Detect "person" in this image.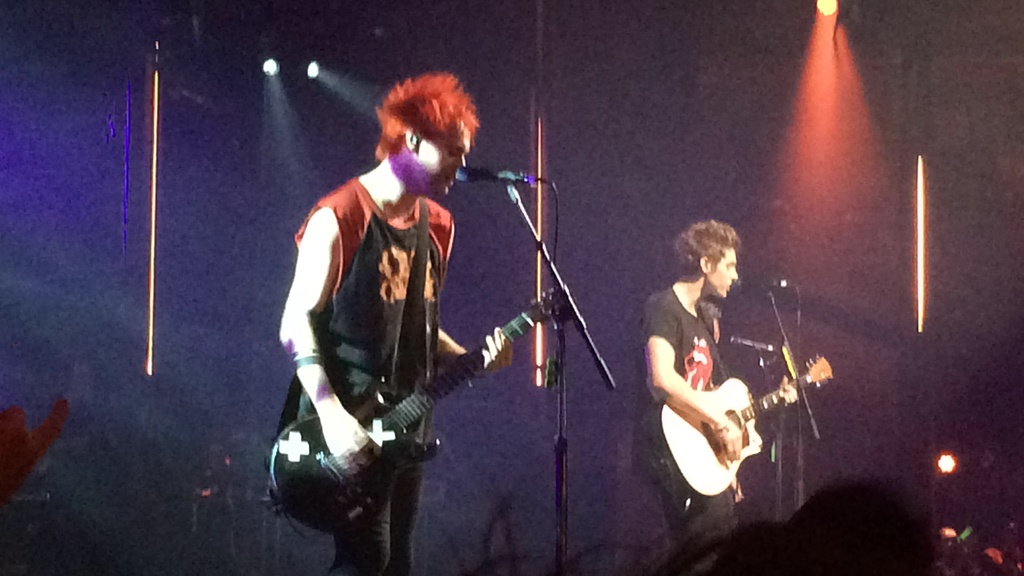
Detection: [266, 56, 520, 575].
